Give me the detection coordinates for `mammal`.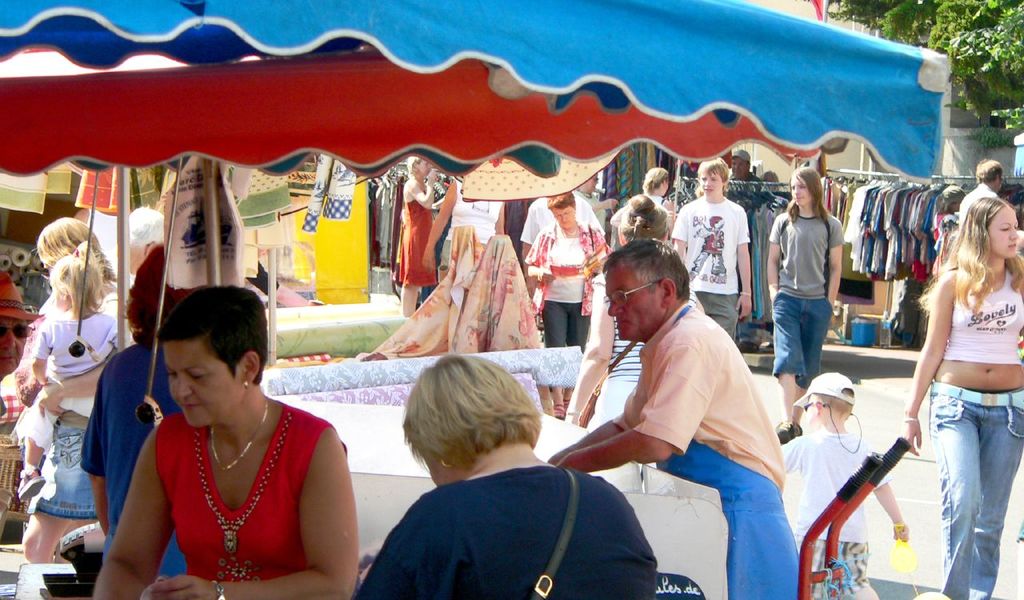
{"x1": 0, "y1": 268, "x2": 47, "y2": 402}.
